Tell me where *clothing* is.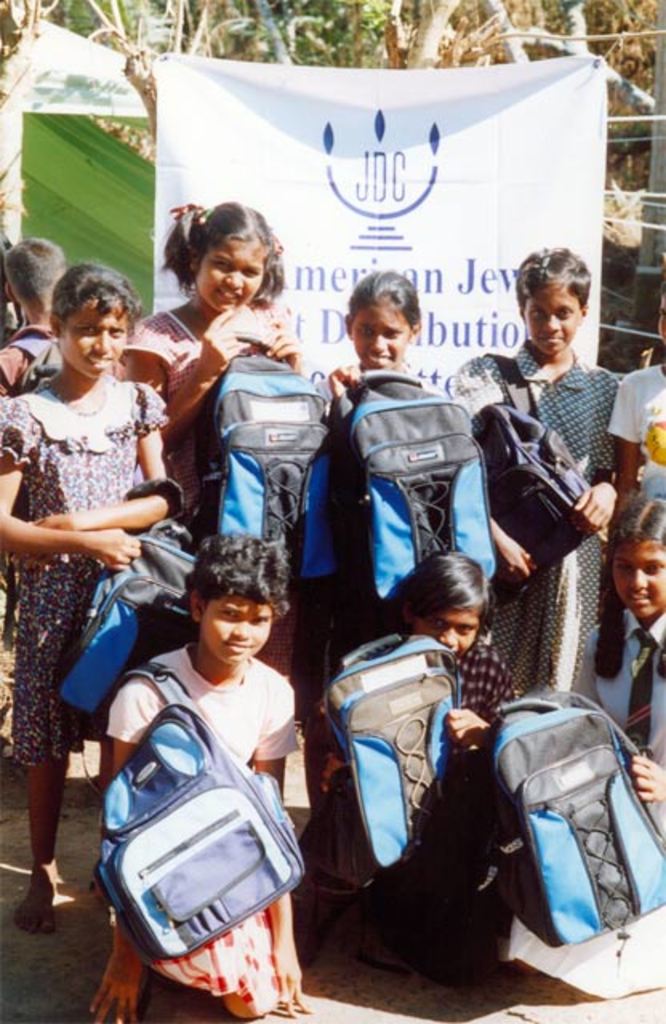
*clothing* is at x1=0 y1=322 x2=54 y2=403.
